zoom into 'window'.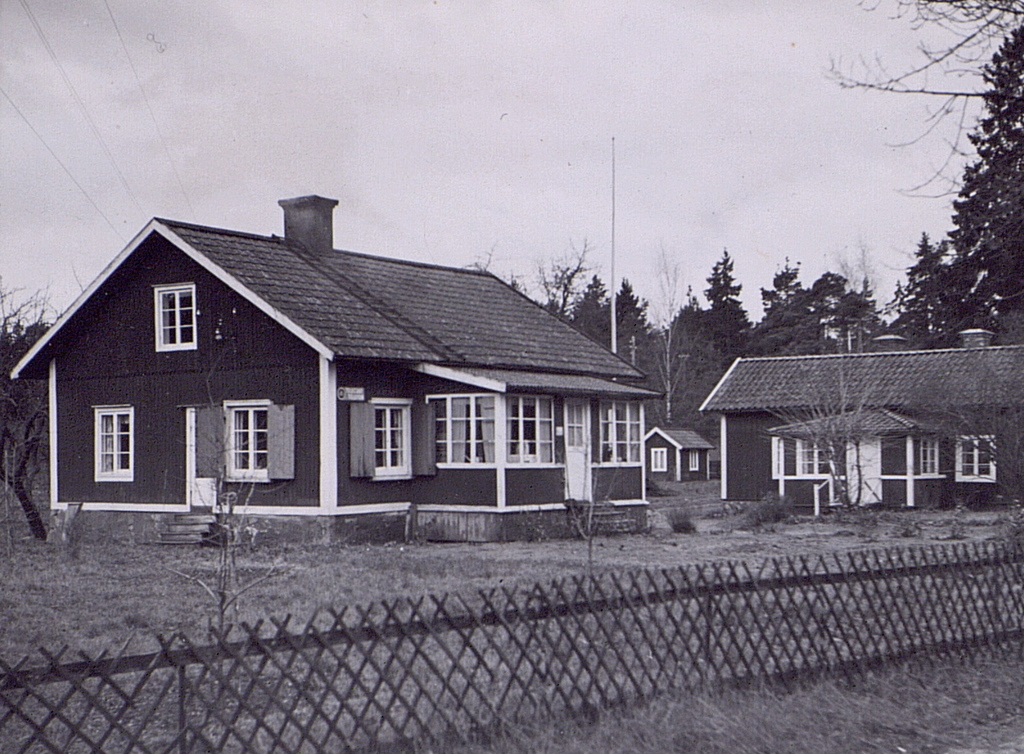
Zoom target: detection(504, 399, 552, 464).
